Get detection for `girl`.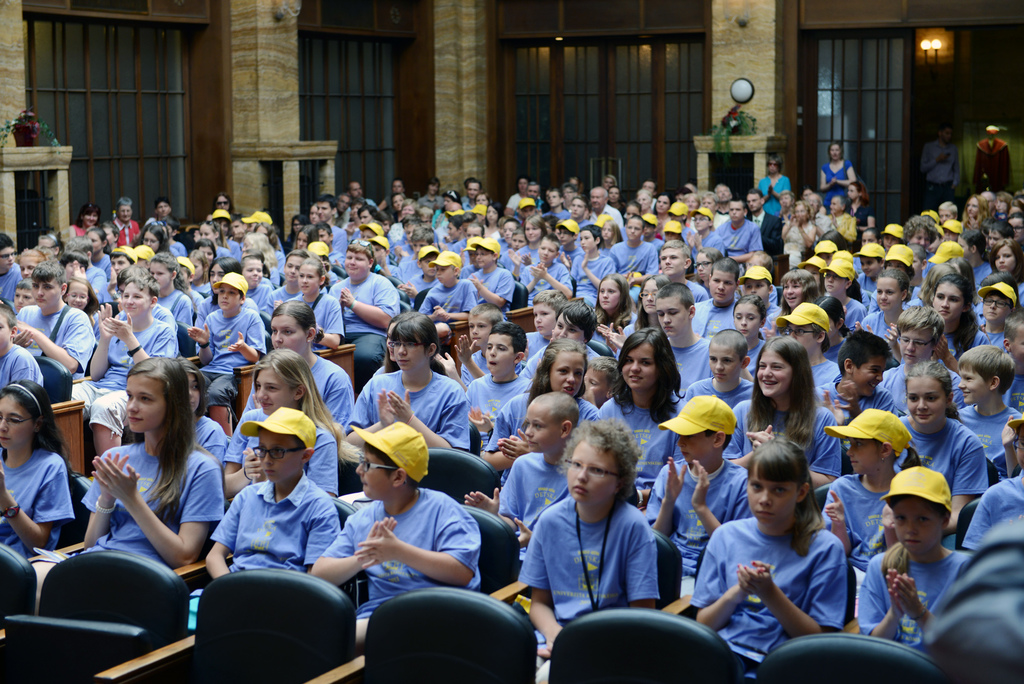
Detection: {"x1": 729, "y1": 289, "x2": 769, "y2": 375}.
